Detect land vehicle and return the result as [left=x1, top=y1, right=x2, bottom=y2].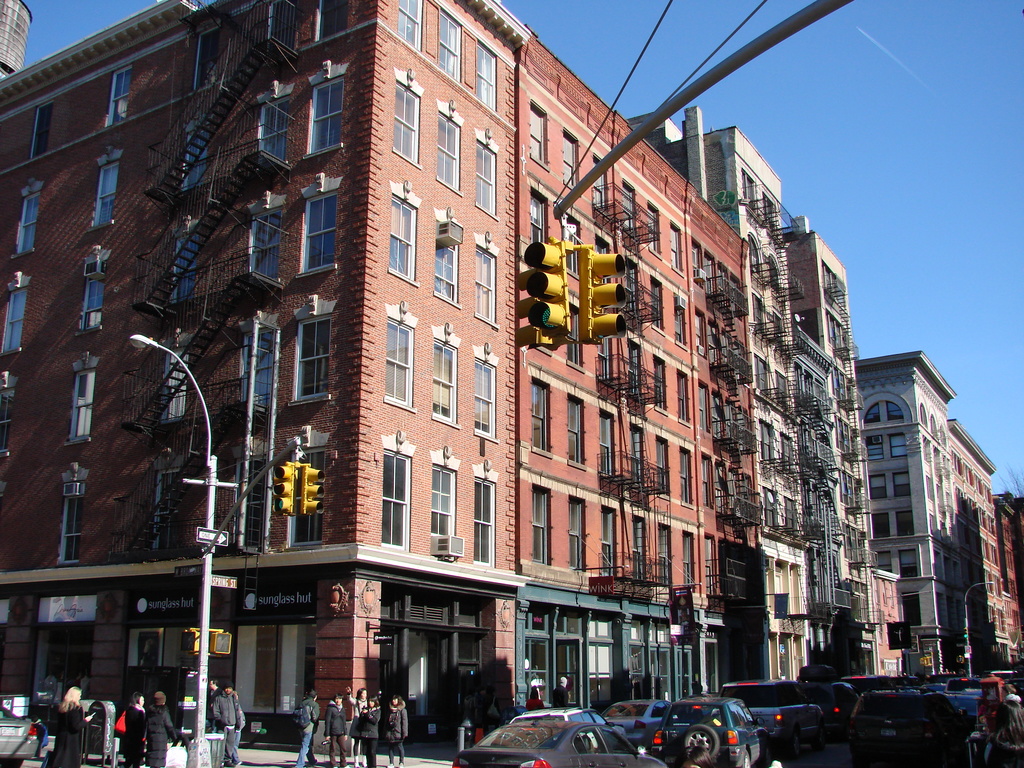
[left=602, top=698, right=669, bottom=747].
